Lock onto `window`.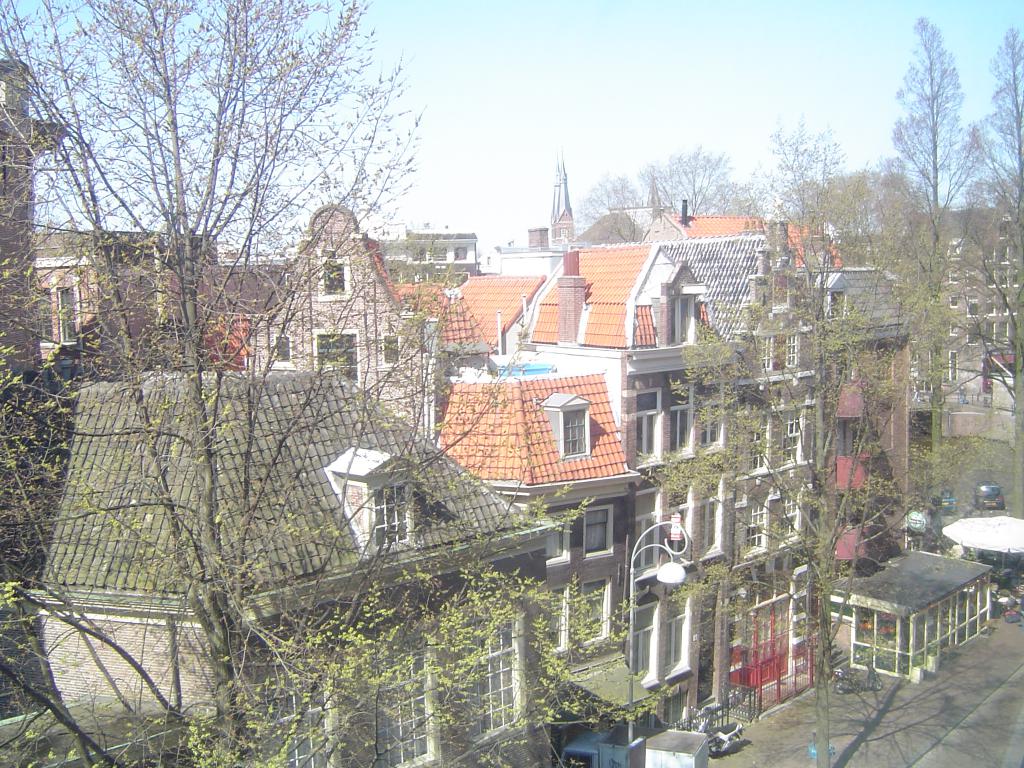
Locked: left=369, top=639, right=435, bottom=759.
